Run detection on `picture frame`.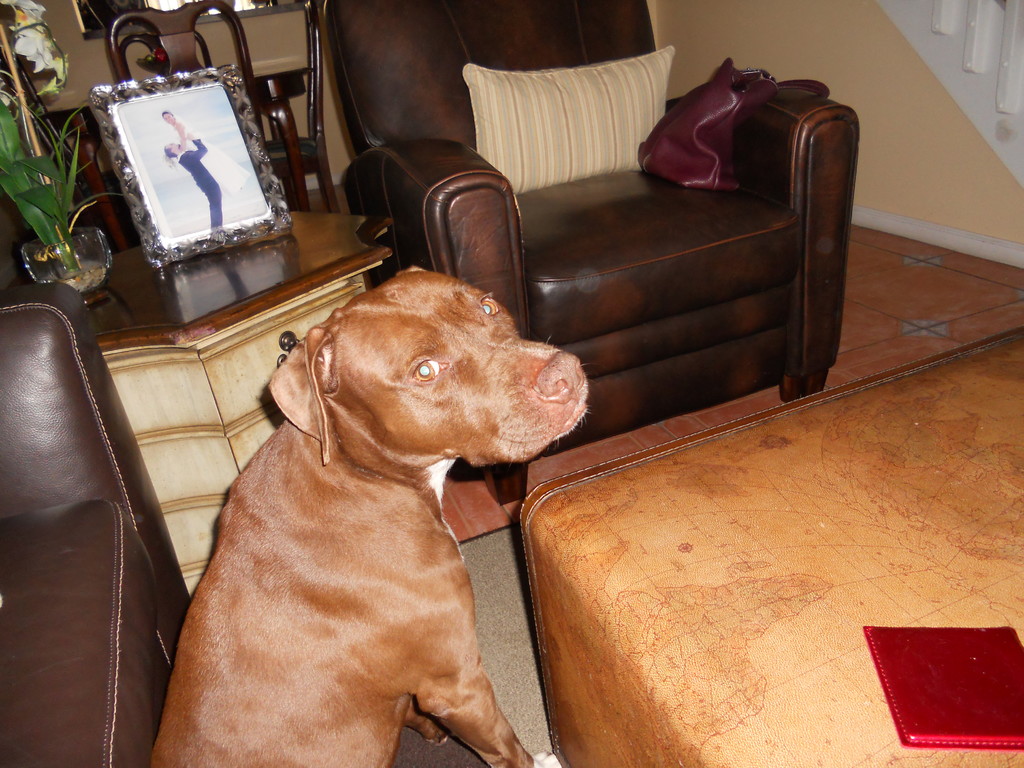
Result: locate(93, 61, 296, 269).
